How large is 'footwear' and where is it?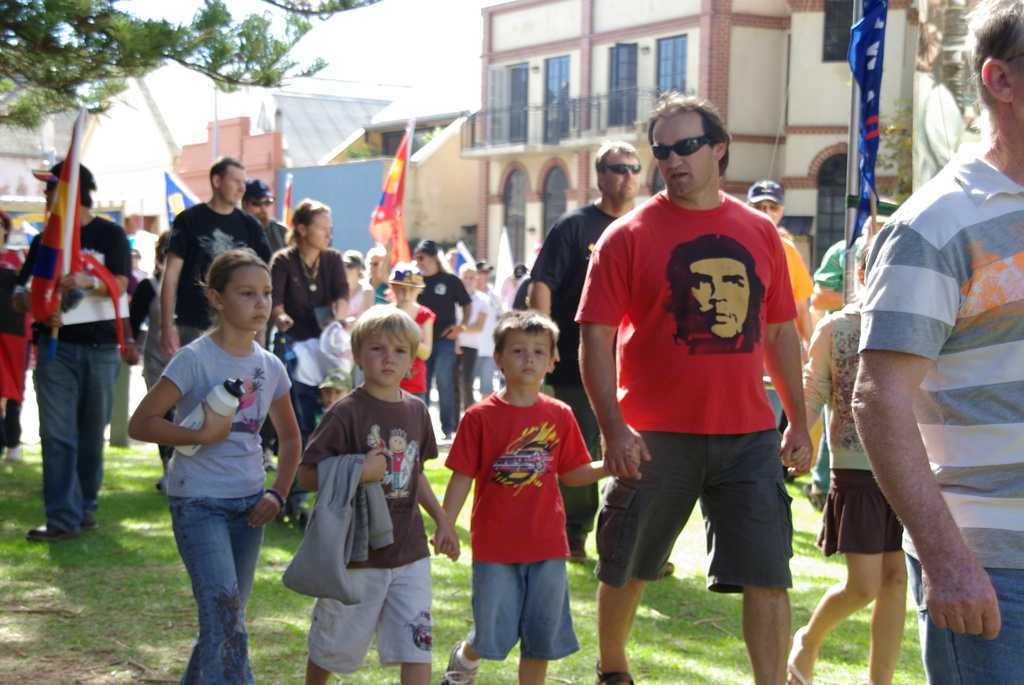
Bounding box: {"left": 806, "top": 483, "right": 829, "bottom": 517}.
